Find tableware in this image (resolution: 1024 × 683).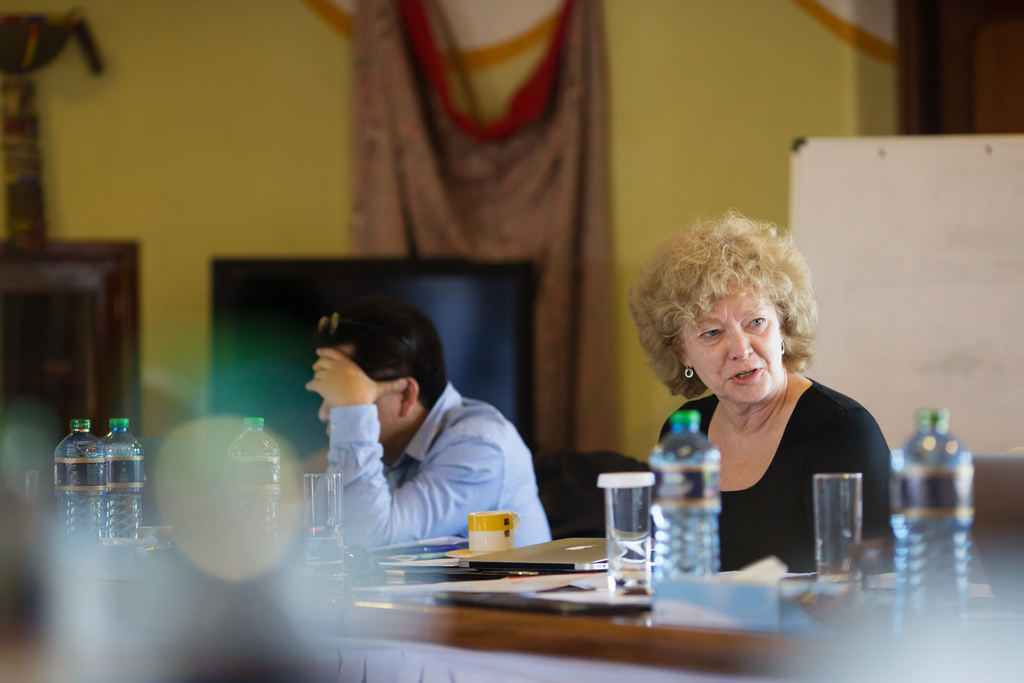
(607,472,653,595).
